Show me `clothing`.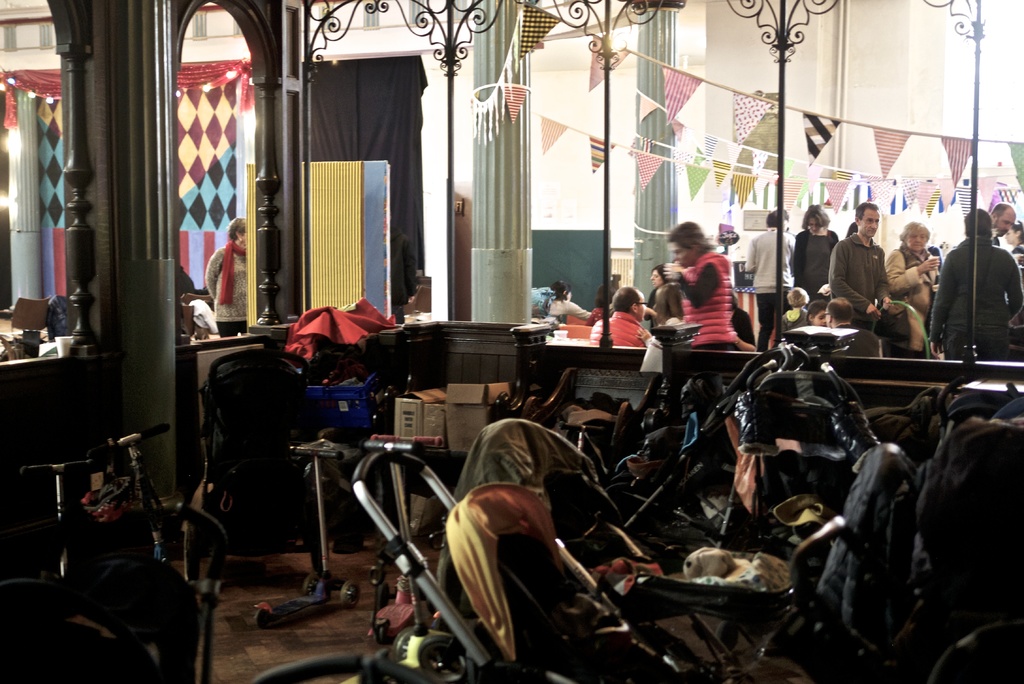
`clothing` is here: Rect(831, 319, 881, 359).
